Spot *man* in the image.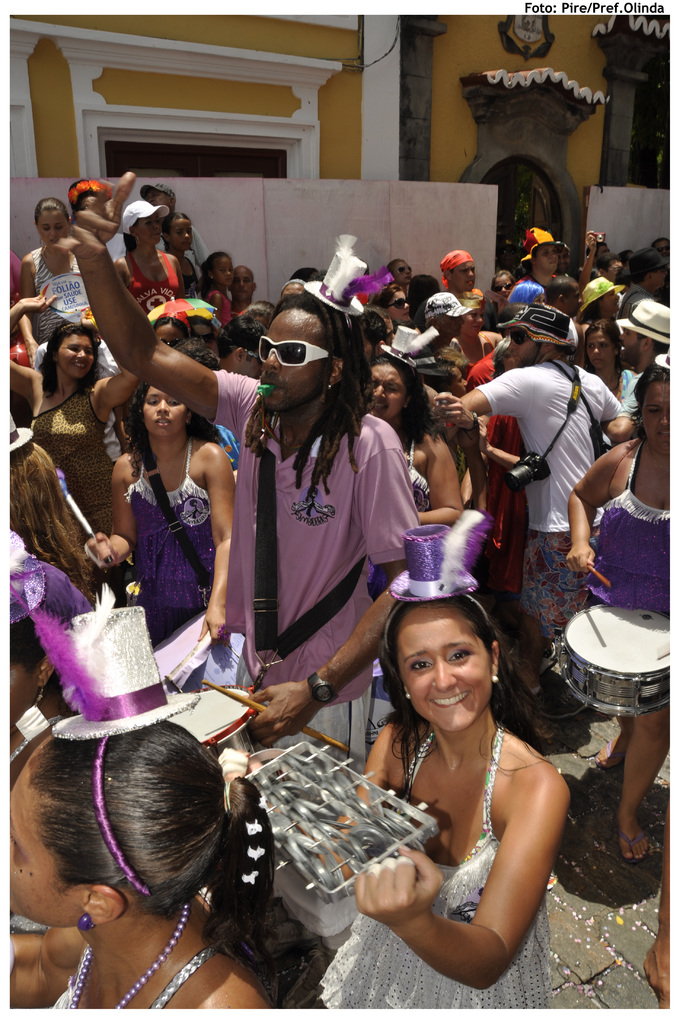
*man* found at pyautogui.locateOnScreen(458, 303, 622, 742).
